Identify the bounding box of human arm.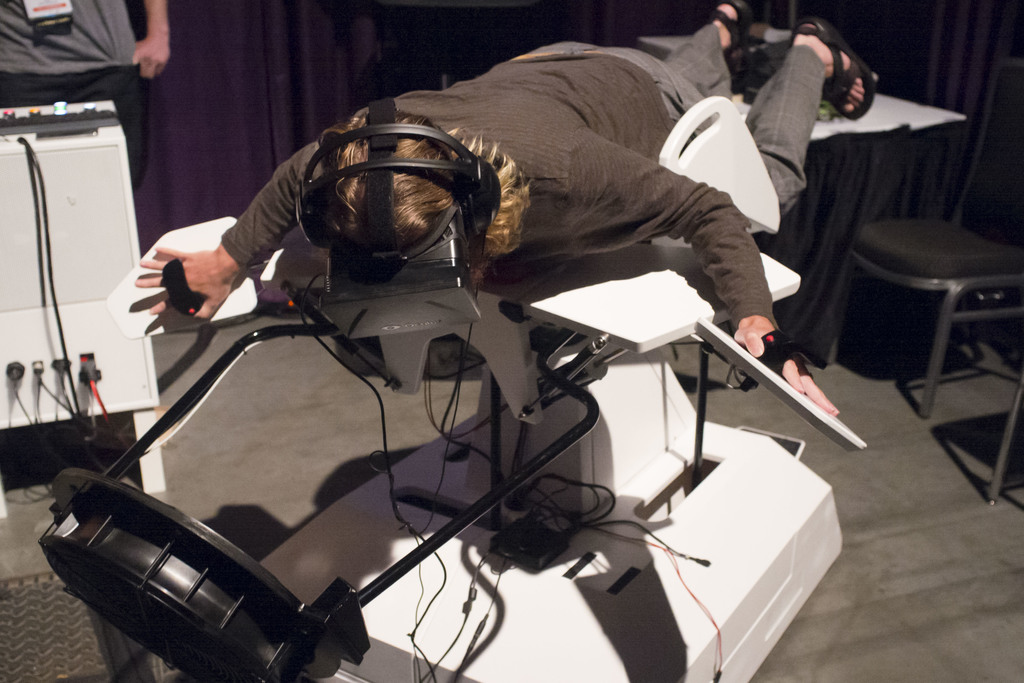
pyautogui.locateOnScreen(131, 0, 170, 81).
